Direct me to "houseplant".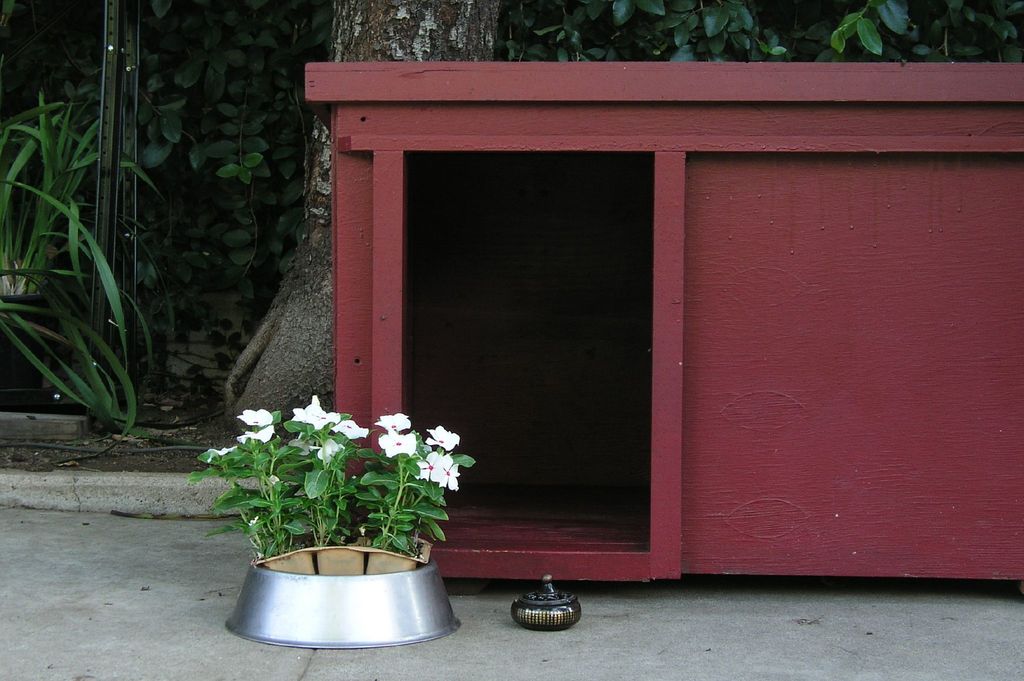
Direction: x1=192, y1=386, x2=481, y2=677.
